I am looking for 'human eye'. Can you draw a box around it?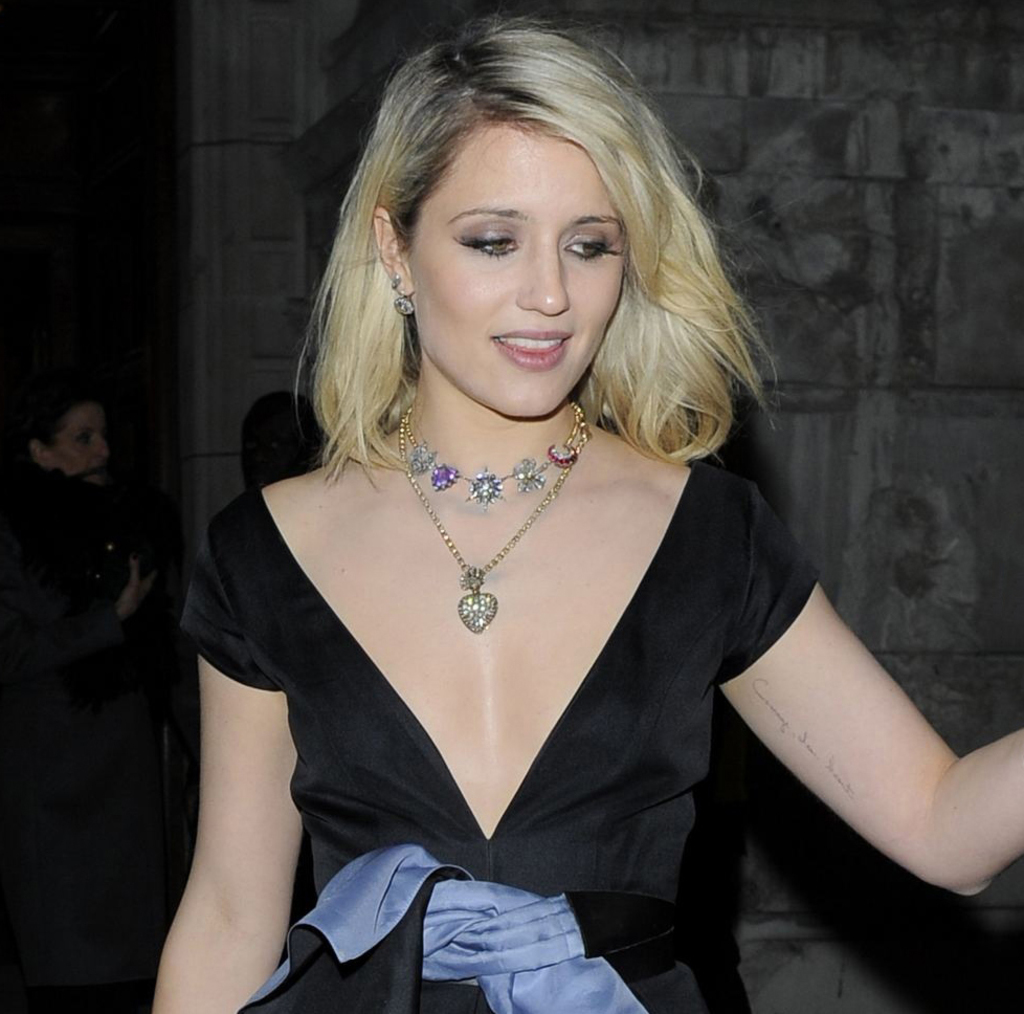
Sure, the bounding box is <region>557, 226, 627, 267</region>.
